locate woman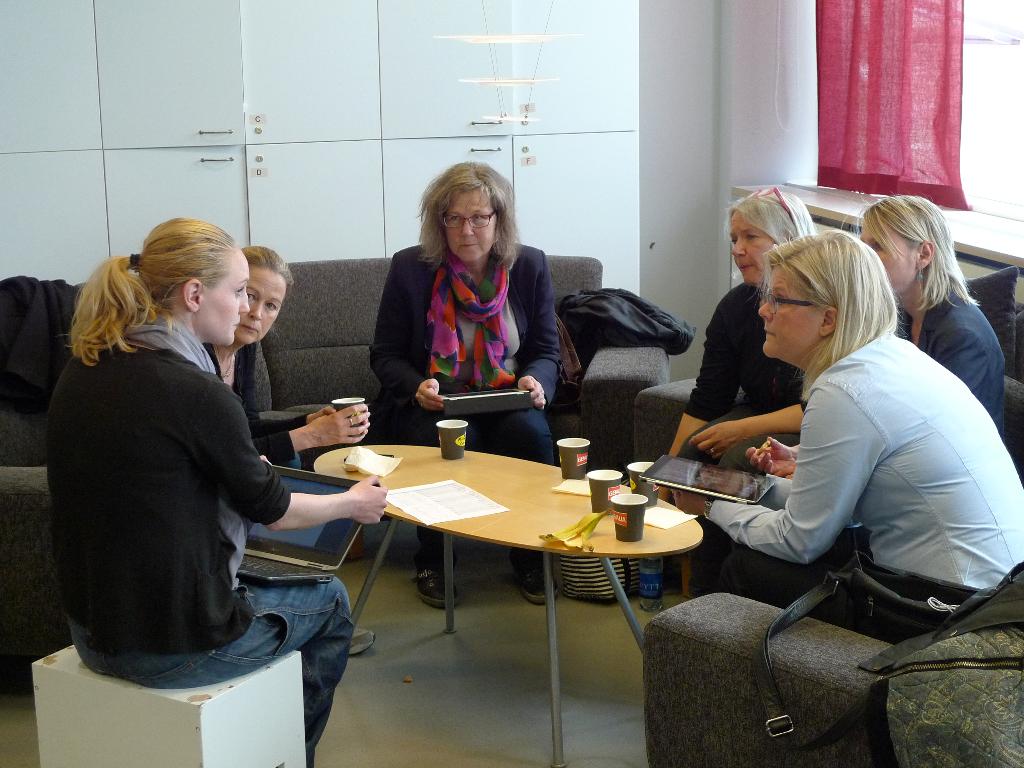
BBox(743, 196, 1006, 477)
